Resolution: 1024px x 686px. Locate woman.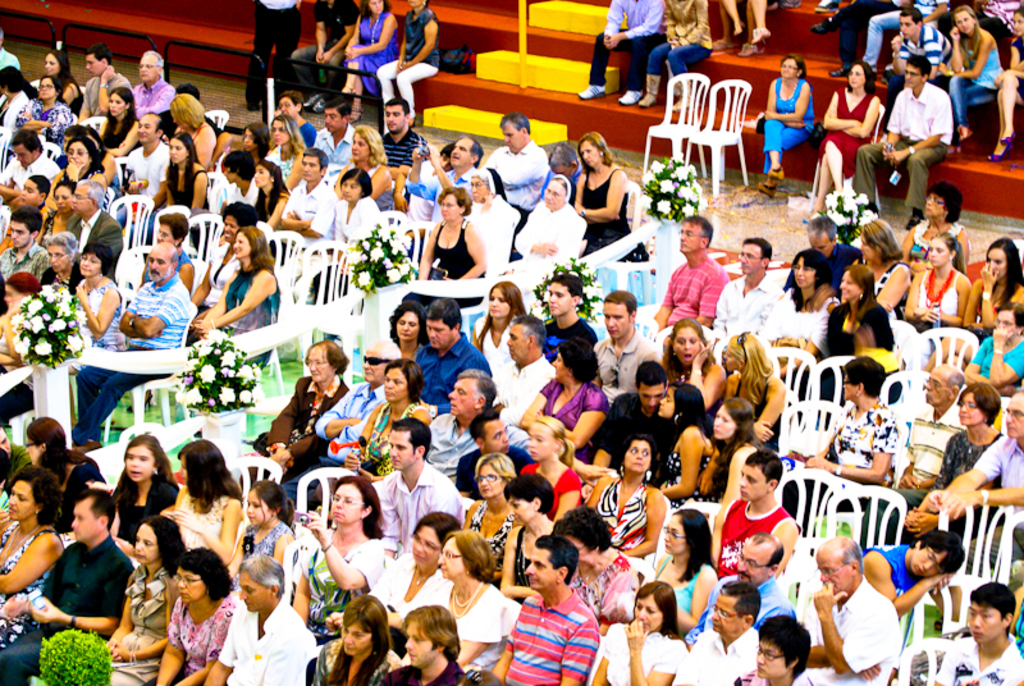
[x1=192, y1=219, x2=279, y2=383].
